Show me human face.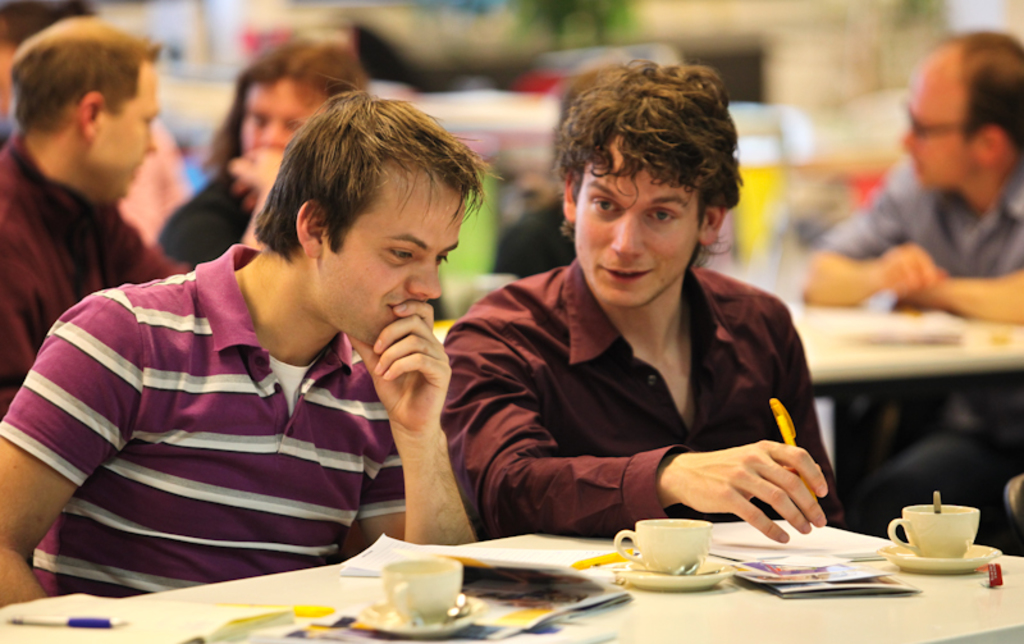
human face is here: (324,173,467,347).
